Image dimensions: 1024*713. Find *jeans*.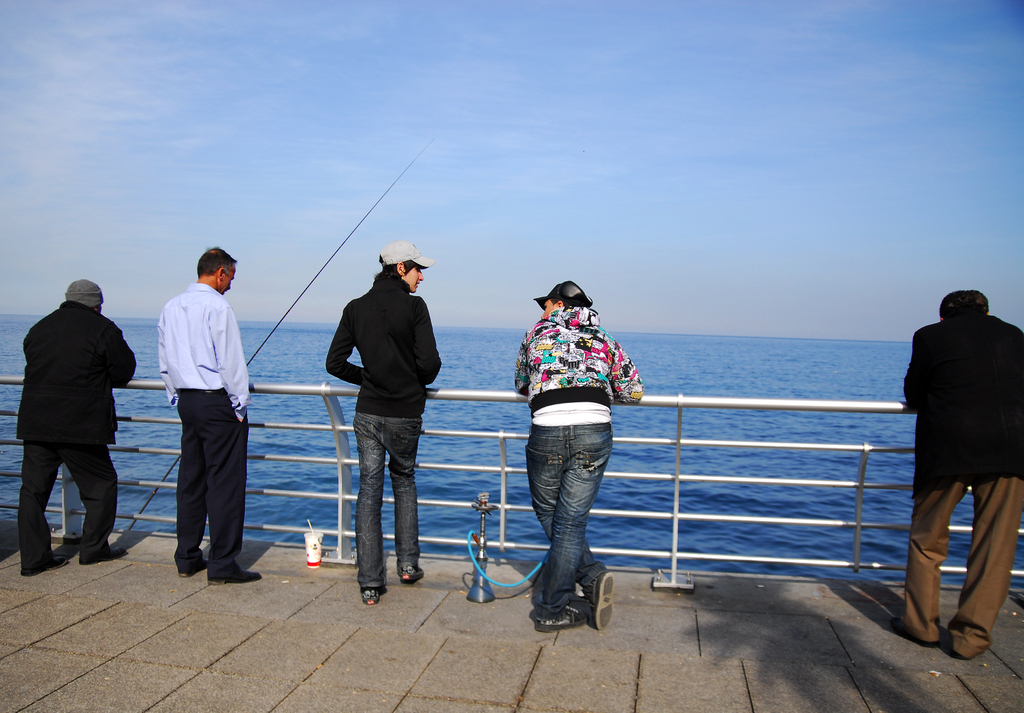
<bbox>899, 481, 1023, 666</bbox>.
